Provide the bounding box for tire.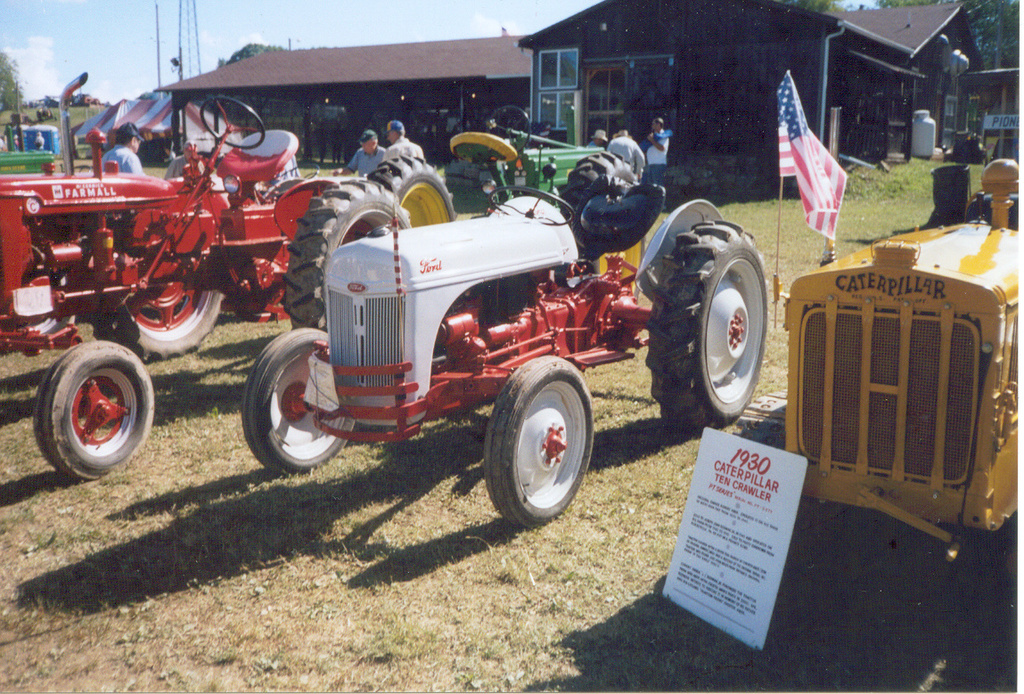
(left=280, top=176, right=414, bottom=332).
